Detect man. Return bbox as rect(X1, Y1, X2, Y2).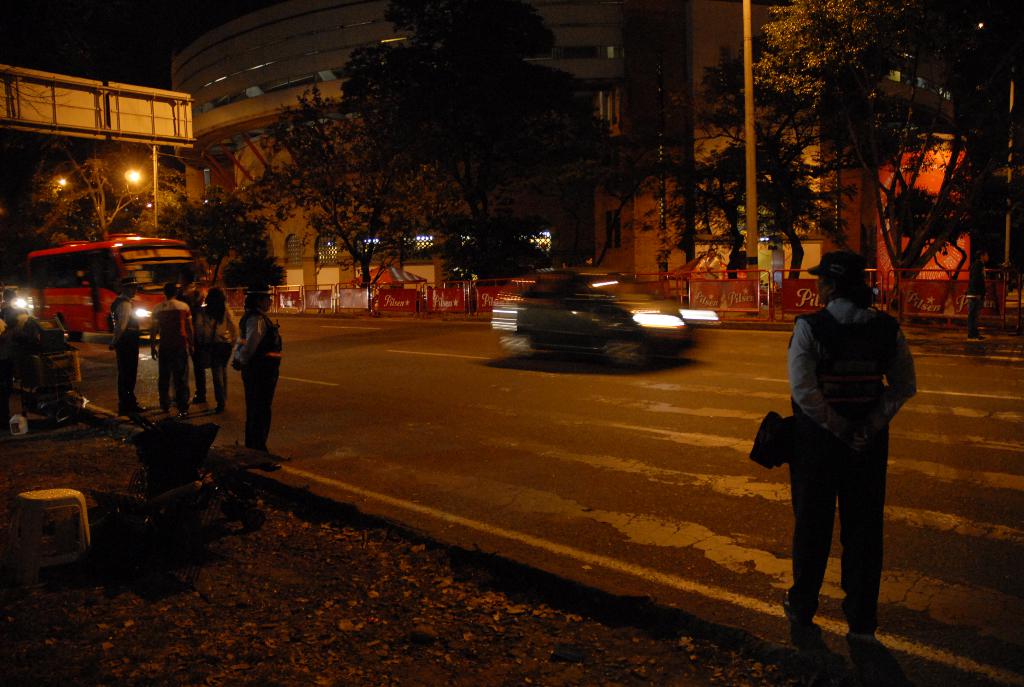
rect(701, 248, 721, 280).
